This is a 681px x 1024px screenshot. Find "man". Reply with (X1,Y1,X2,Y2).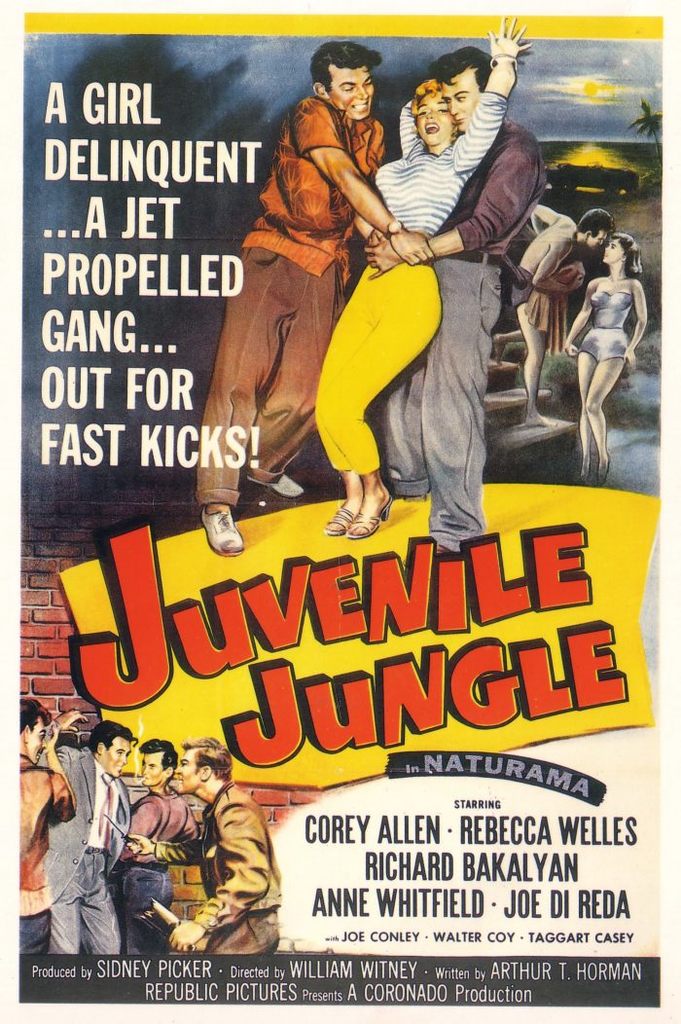
(14,688,85,956).
